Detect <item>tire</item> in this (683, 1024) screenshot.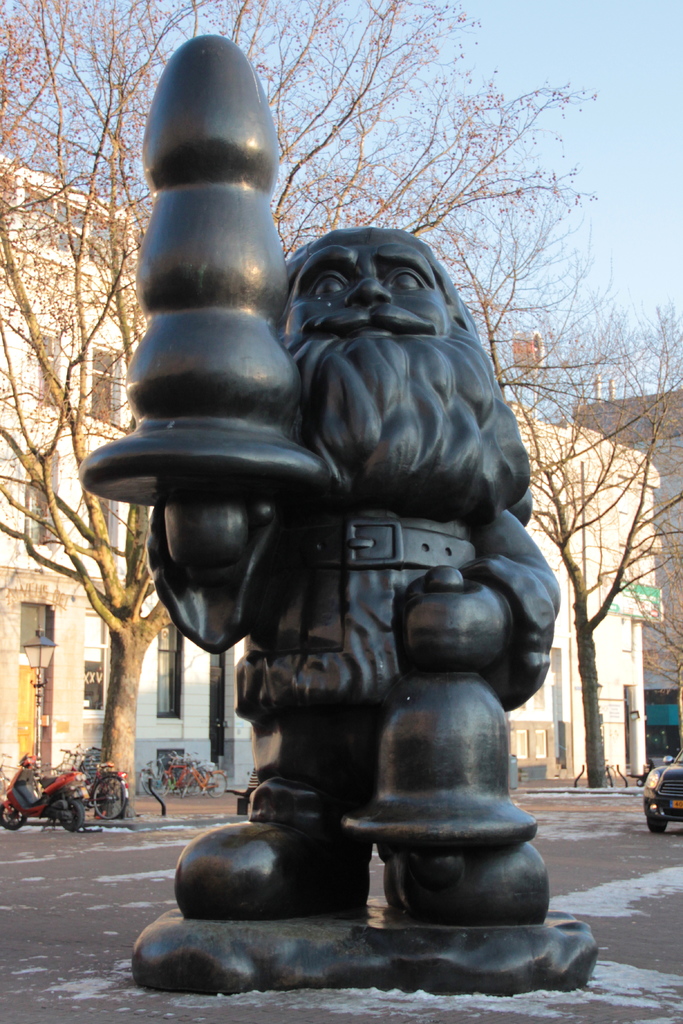
Detection: [left=60, top=798, right=83, bottom=829].
